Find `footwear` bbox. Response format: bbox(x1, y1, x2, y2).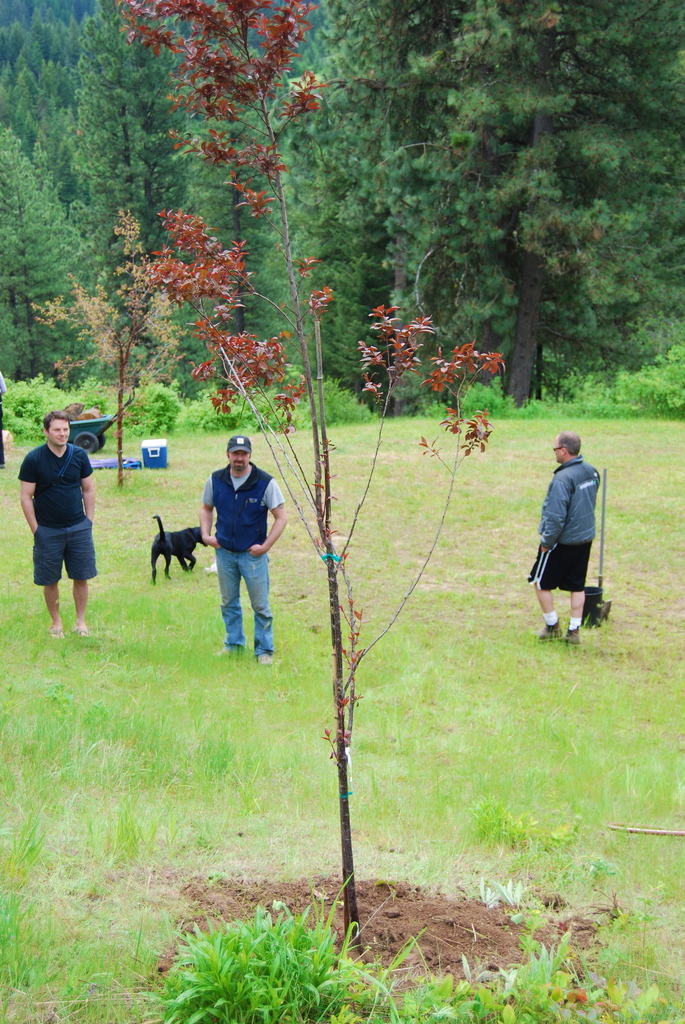
bbox(72, 626, 91, 640).
